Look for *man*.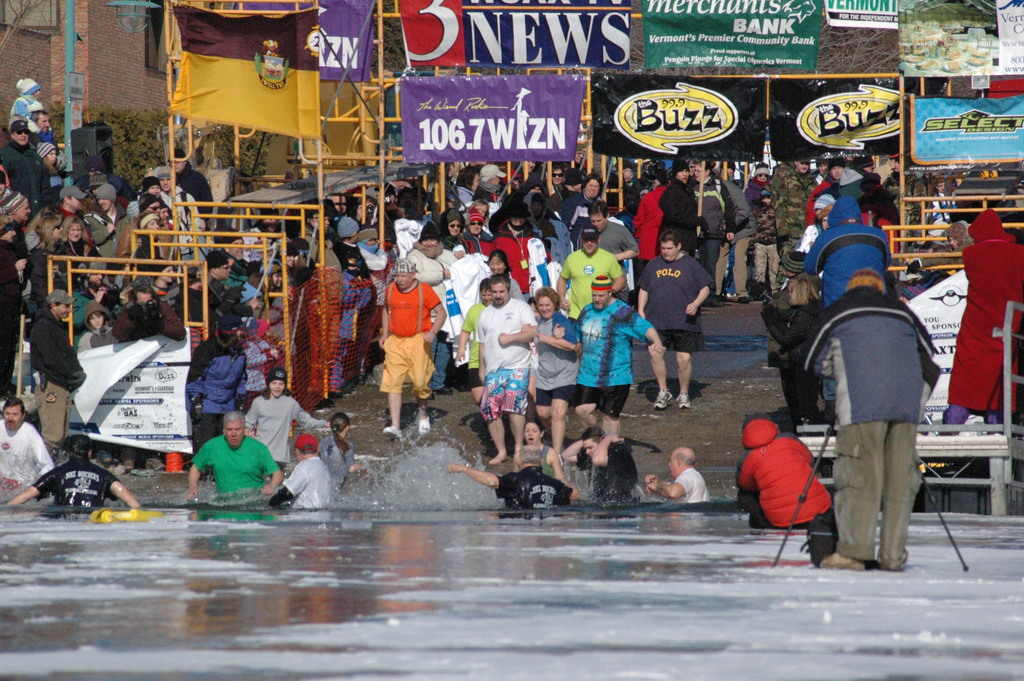
Found: <bbox>632, 232, 710, 414</bbox>.
